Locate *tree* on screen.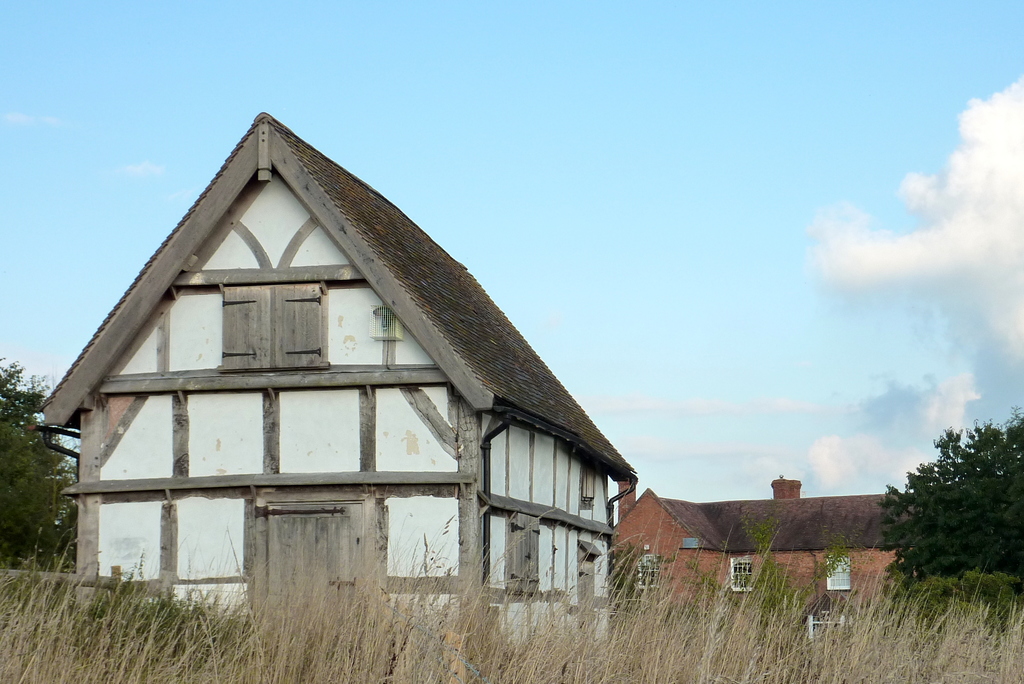
On screen at [890,409,1009,605].
